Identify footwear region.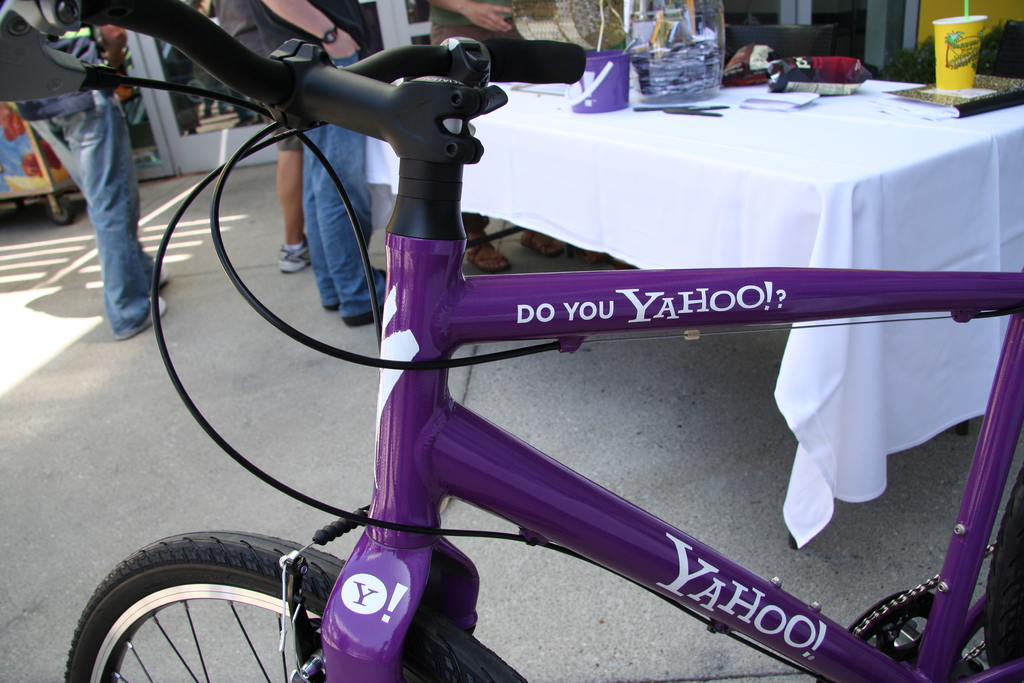
Region: 113 293 171 338.
